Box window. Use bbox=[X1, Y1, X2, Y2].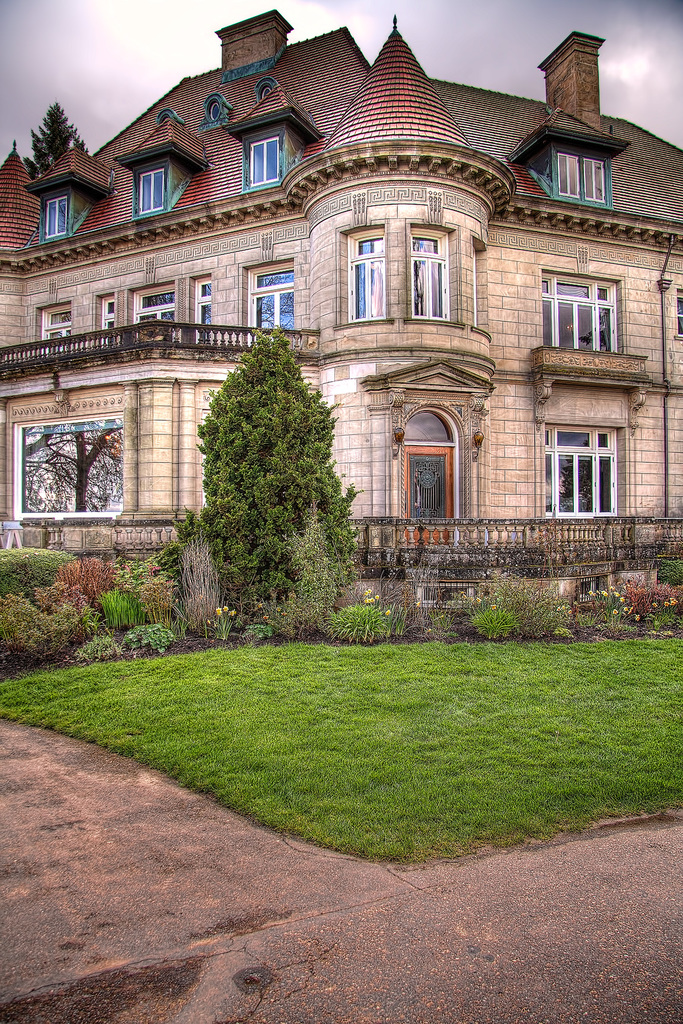
bbox=[38, 189, 93, 246].
